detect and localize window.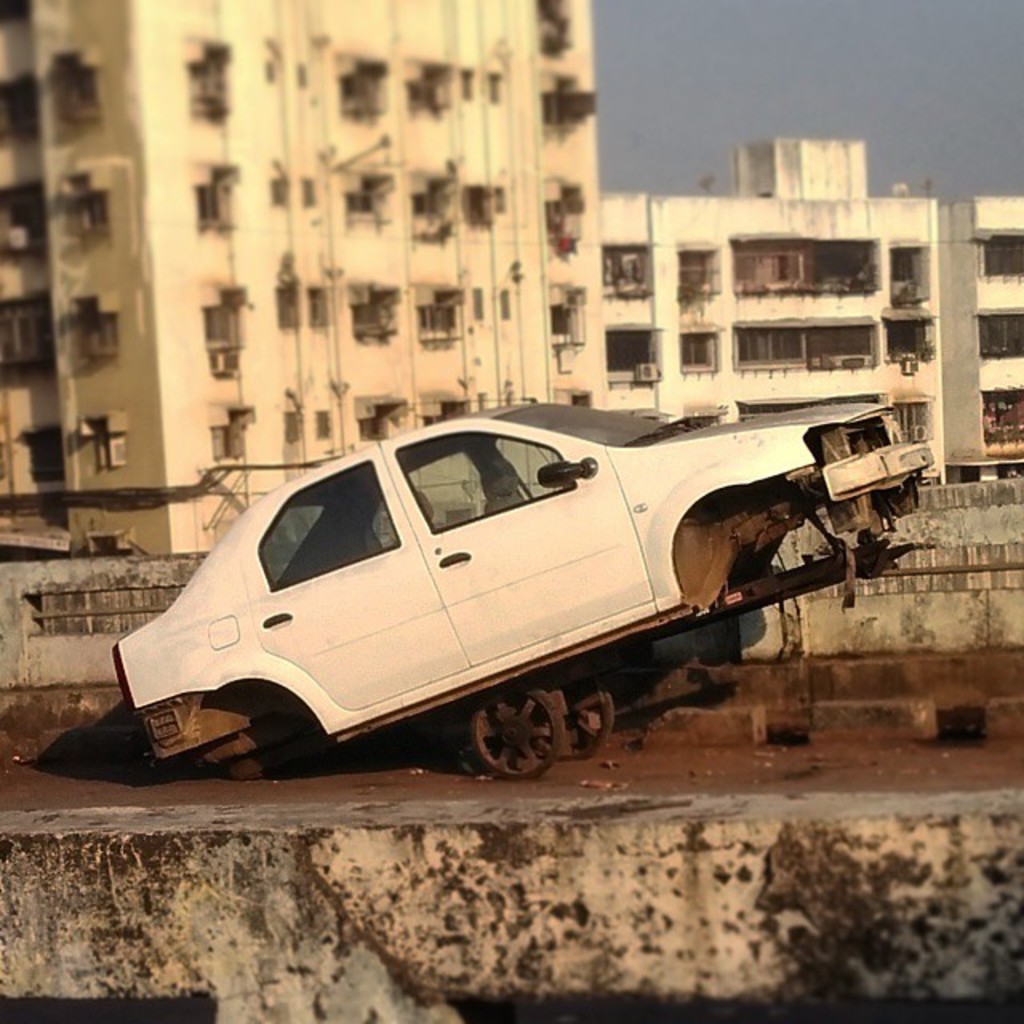
Localized at bbox=[349, 286, 392, 339].
